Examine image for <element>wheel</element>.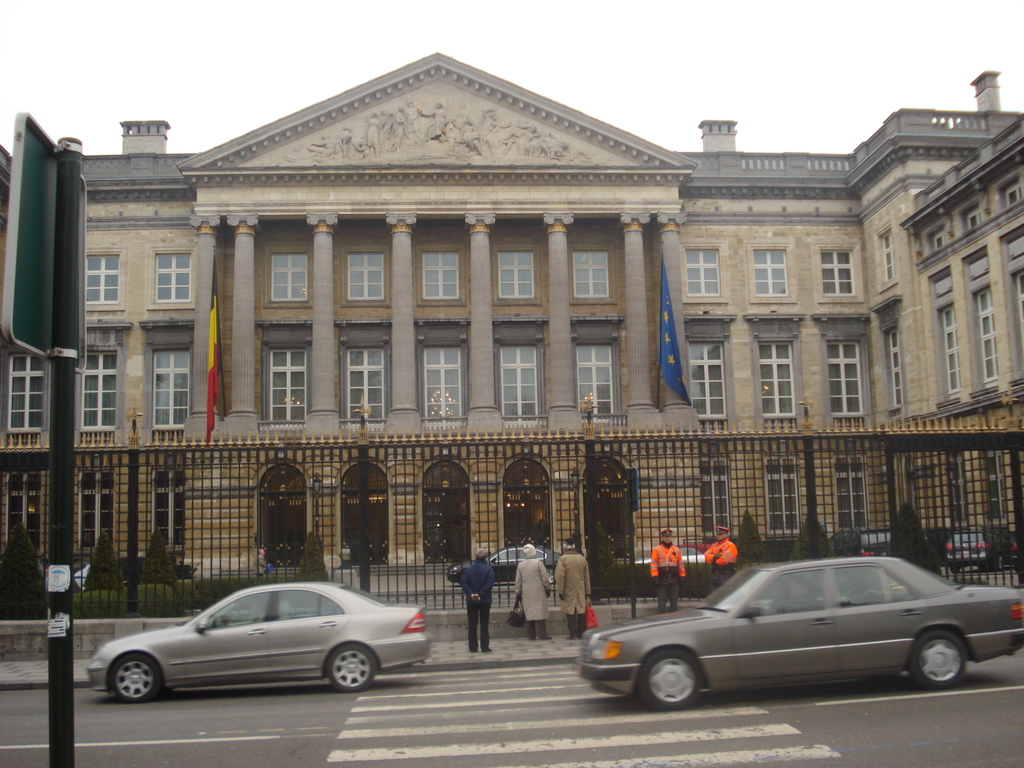
Examination result: <box>636,648,706,712</box>.
